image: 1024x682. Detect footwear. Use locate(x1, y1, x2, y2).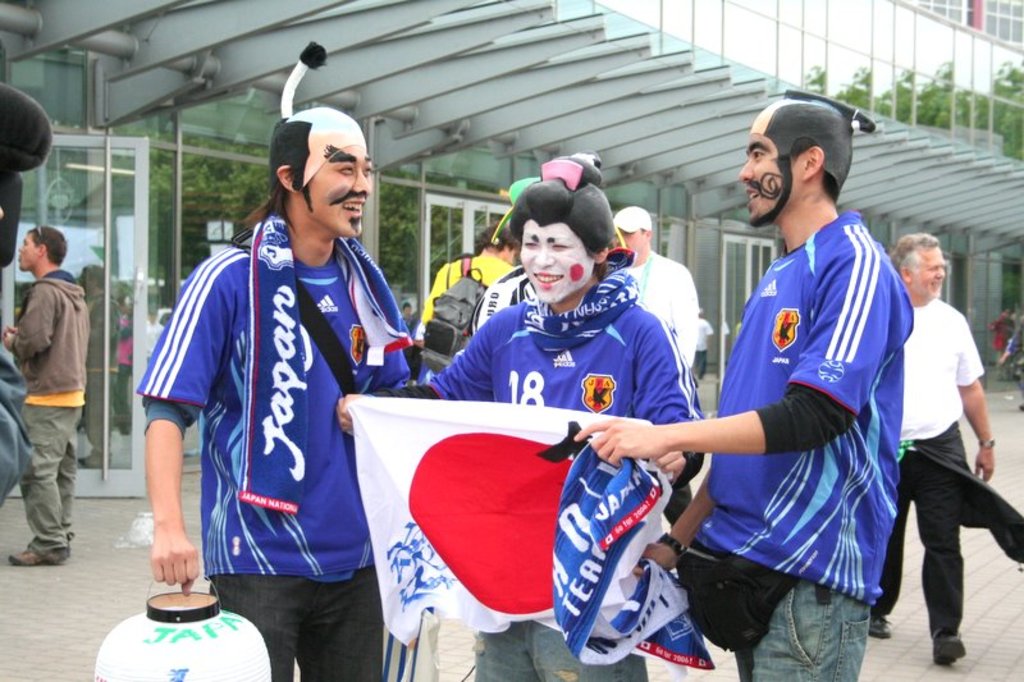
locate(932, 630, 968, 667).
